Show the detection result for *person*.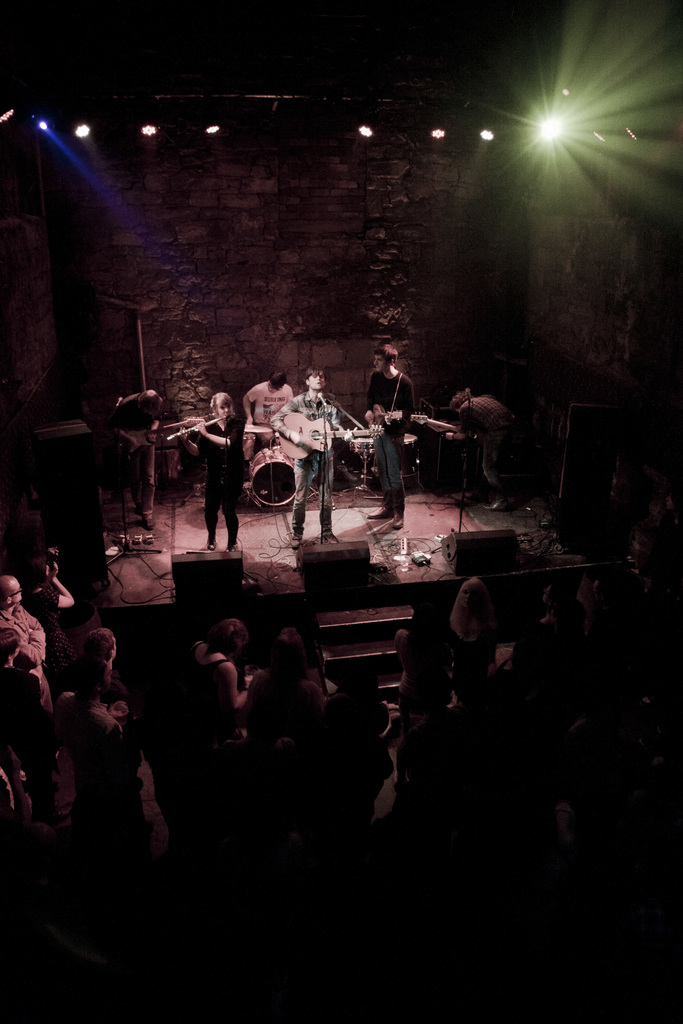
x1=0, y1=575, x2=56, y2=711.
